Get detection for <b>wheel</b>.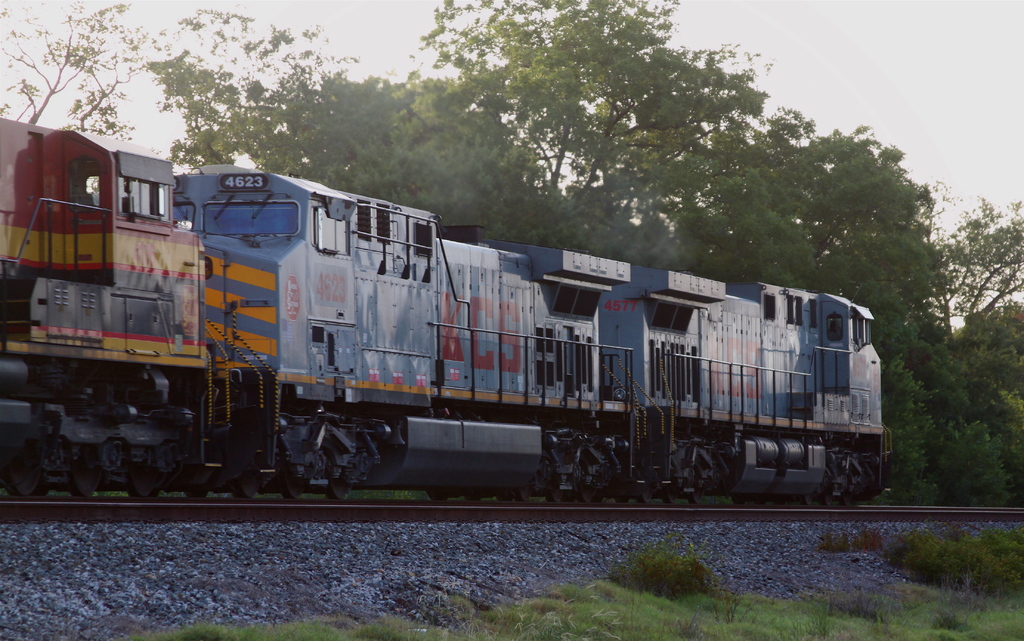
Detection: detection(467, 491, 481, 501).
